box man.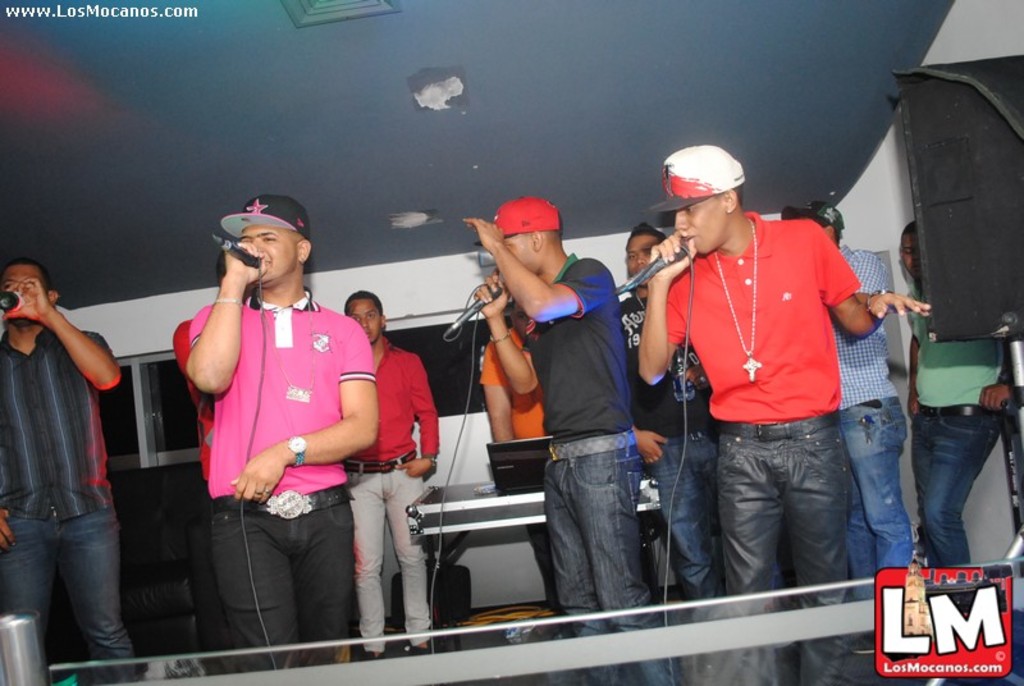
x1=781 y1=198 x2=924 y2=666.
